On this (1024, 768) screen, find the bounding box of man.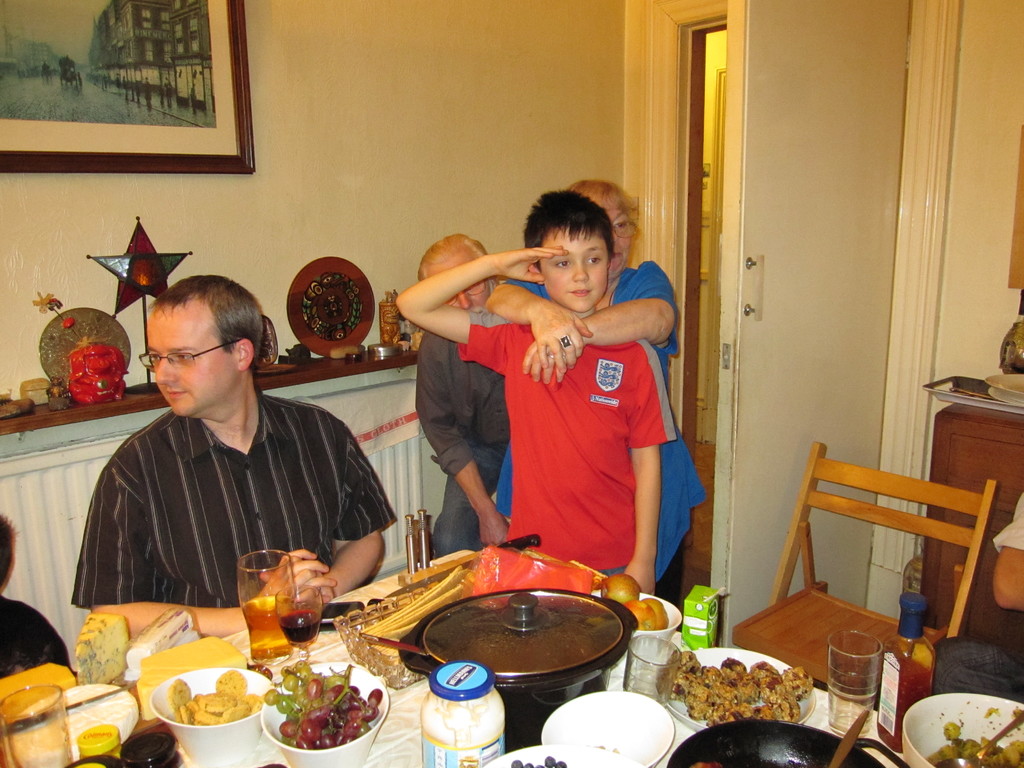
Bounding box: detection(70, 275, 397, 641).
